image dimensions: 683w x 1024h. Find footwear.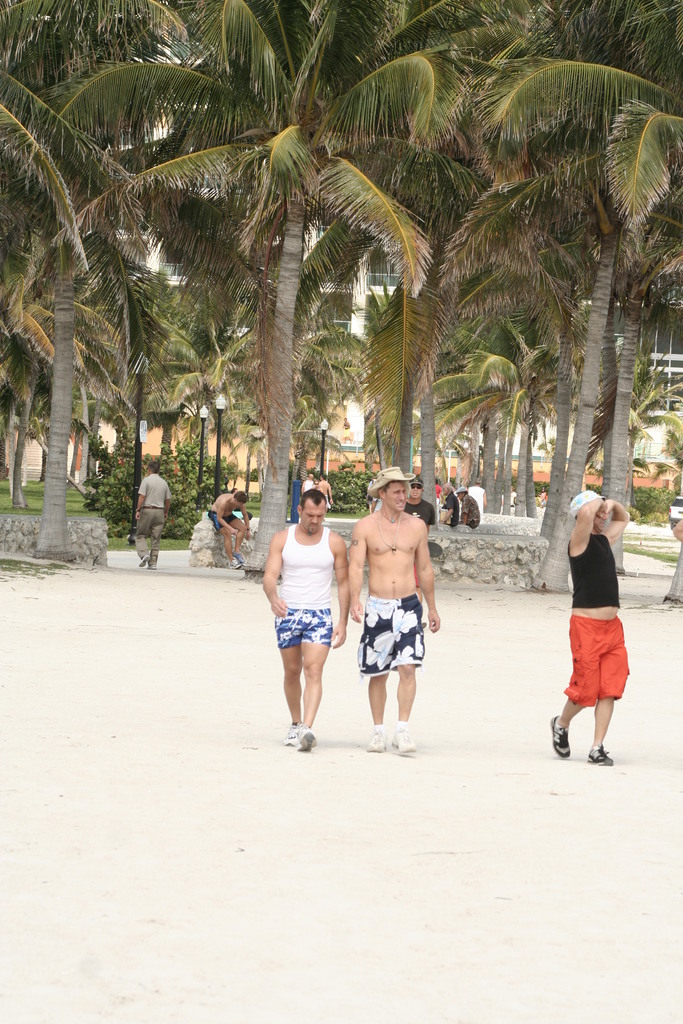
<region>284, 723, 306, 744</region>.
